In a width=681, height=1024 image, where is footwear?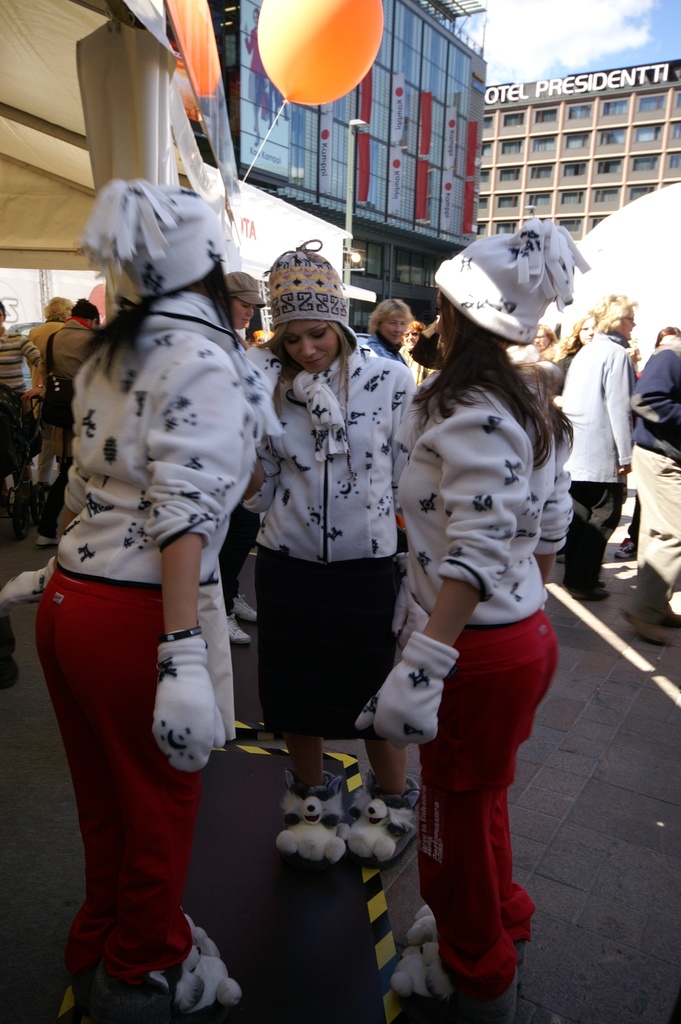
(left=611, top=540, right=637, bottom=560).
